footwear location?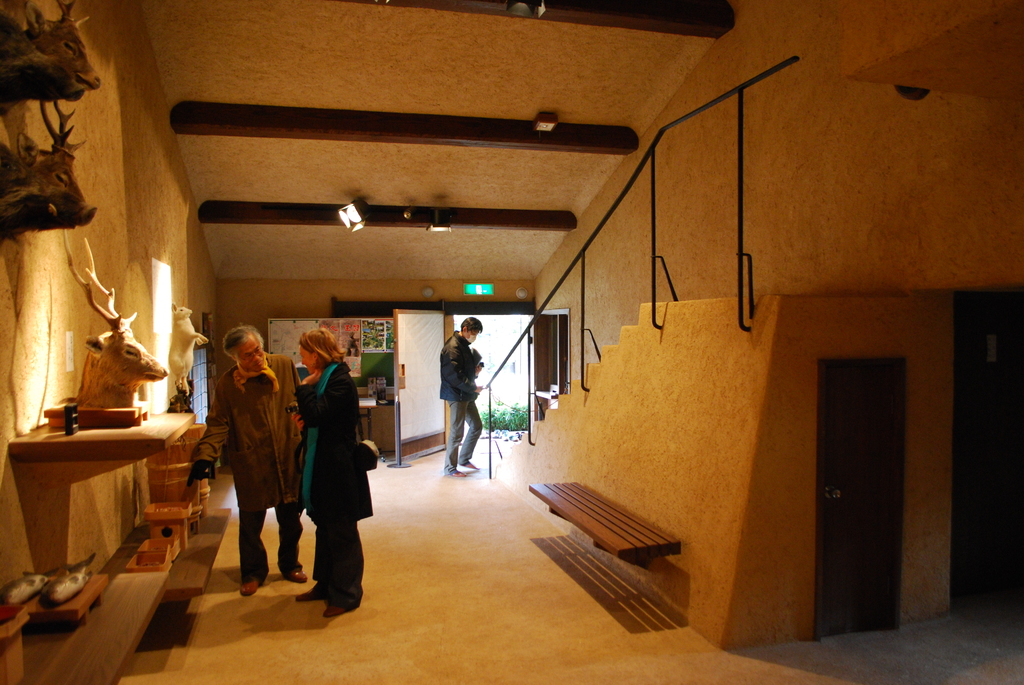
left=461, top=461, right=476, bottom=468
